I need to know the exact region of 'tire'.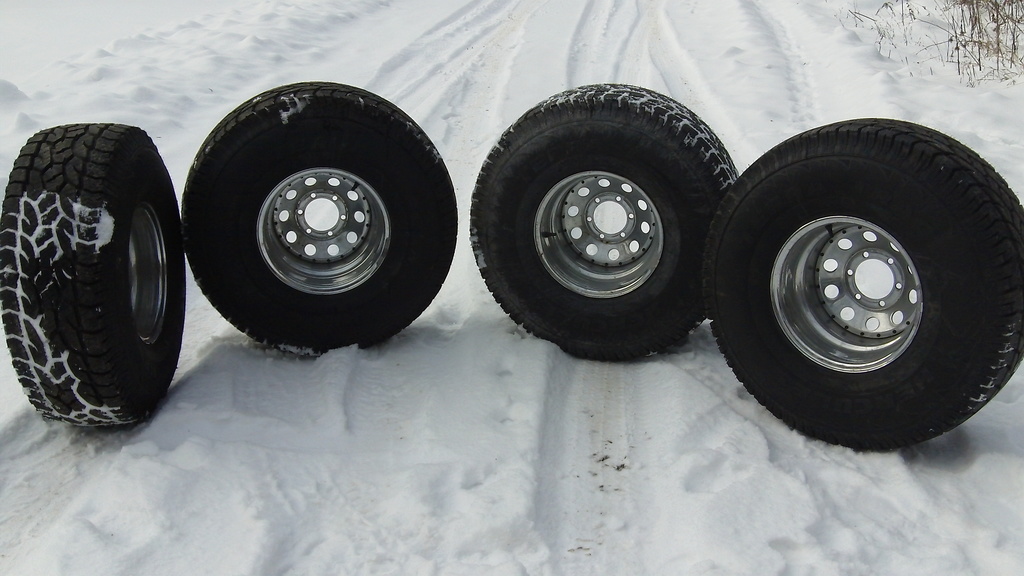
Region: pyautogui.locateOnScreen(176, 81, 458, 348).
